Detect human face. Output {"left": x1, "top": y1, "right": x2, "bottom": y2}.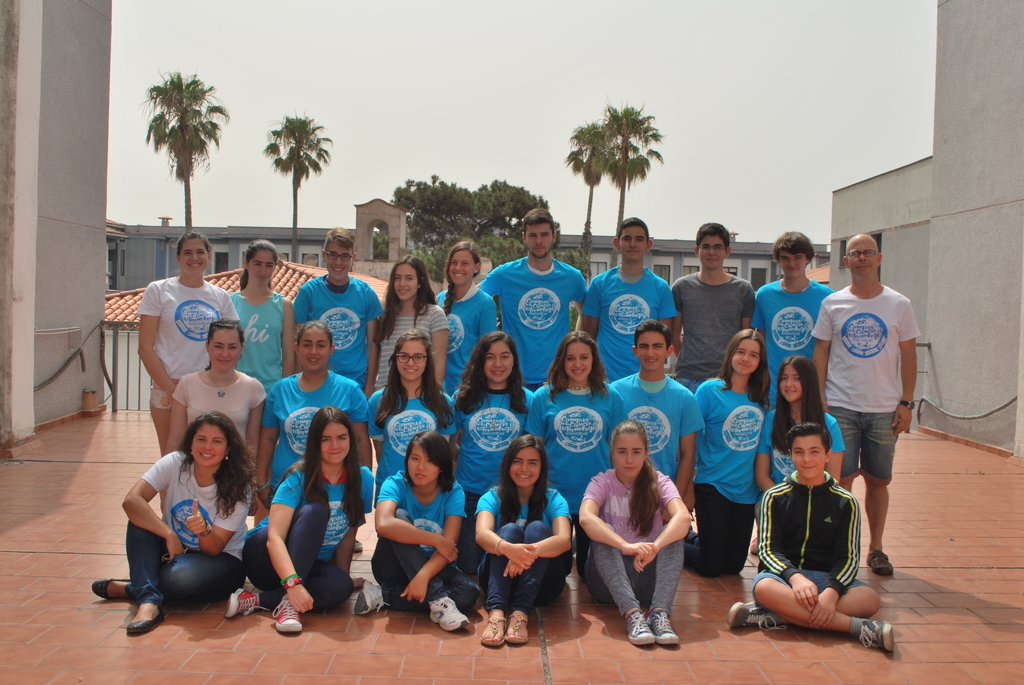
{"left": 781, "top": 370, "right": 797, "bottom": 400}.
